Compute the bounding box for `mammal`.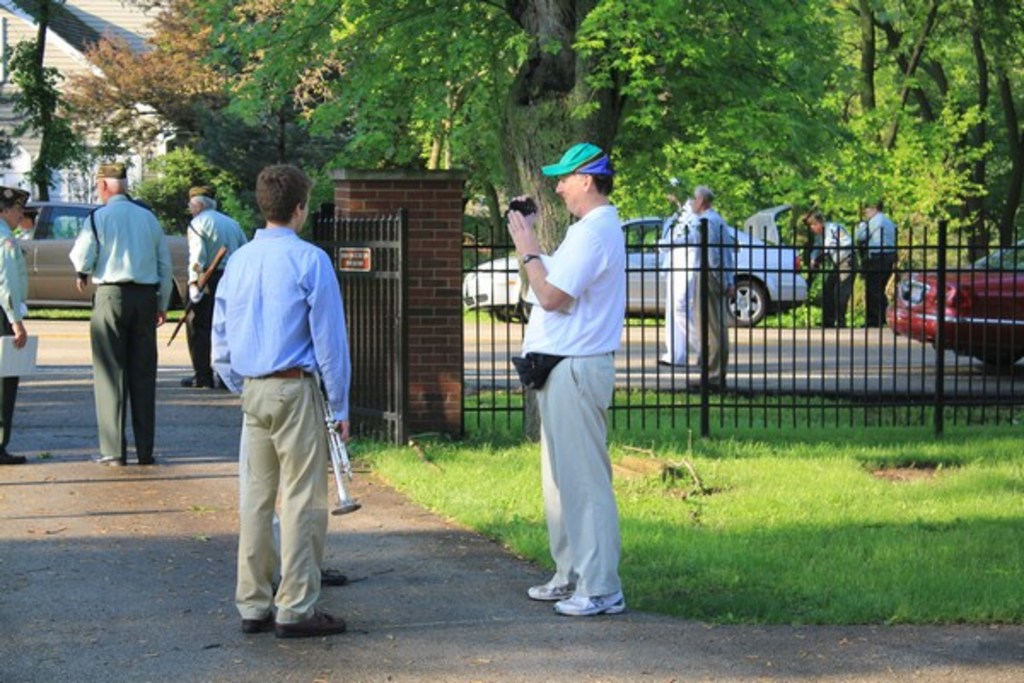
l=179, t=183, r=253, b=386.
